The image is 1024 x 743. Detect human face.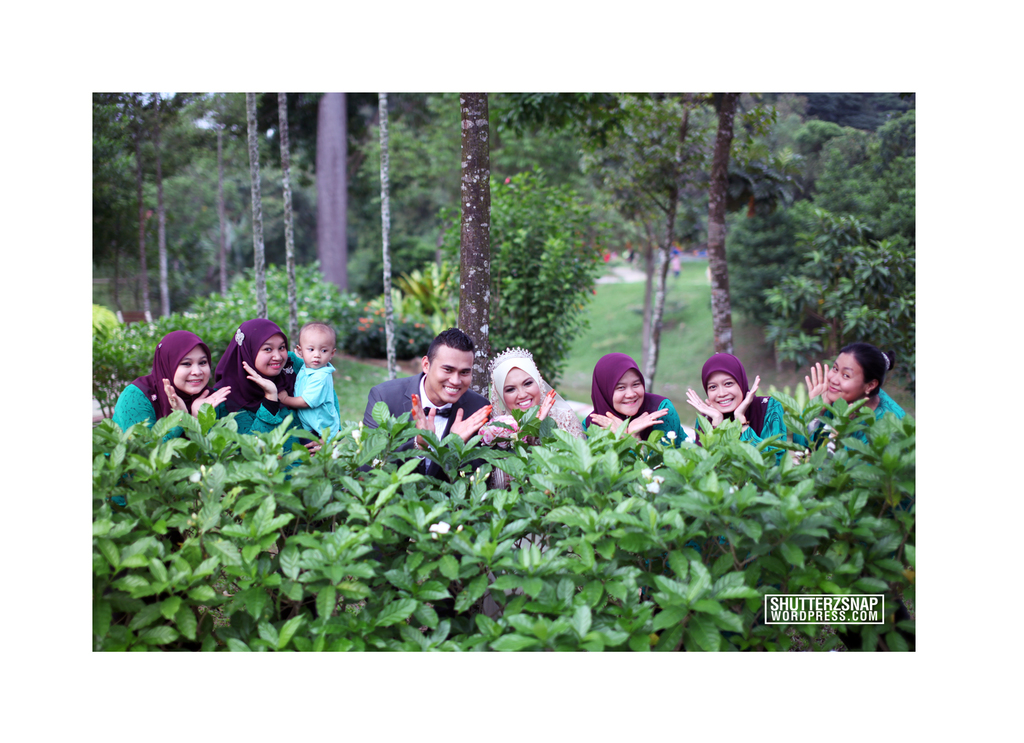
Detection: <region>173, 340, 211, 392</region>.
